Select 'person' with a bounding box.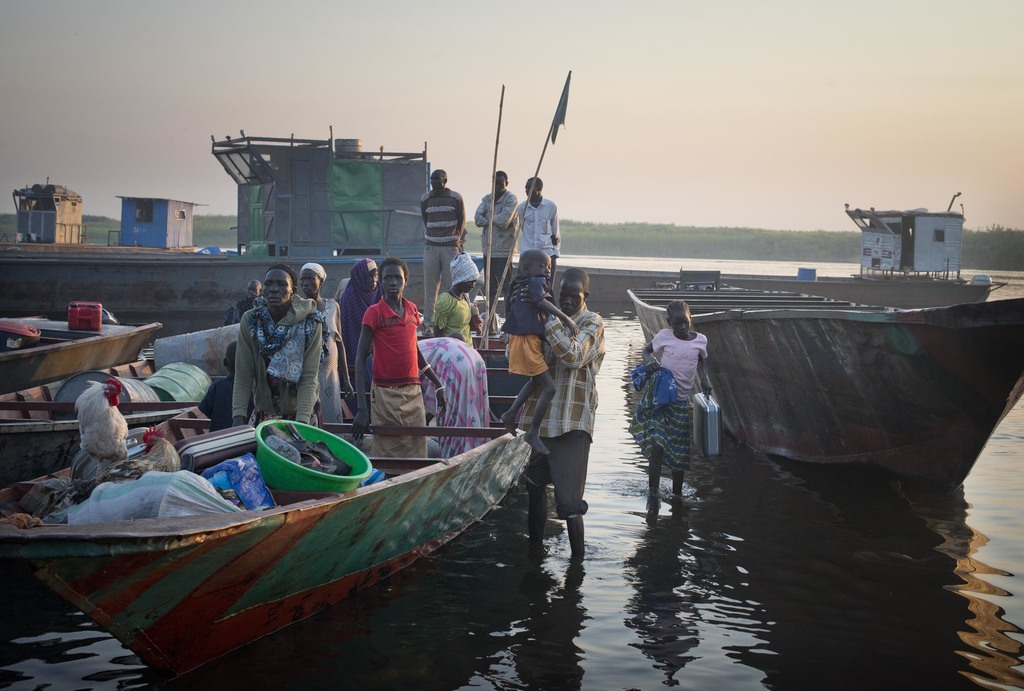
516 177 561 288.
